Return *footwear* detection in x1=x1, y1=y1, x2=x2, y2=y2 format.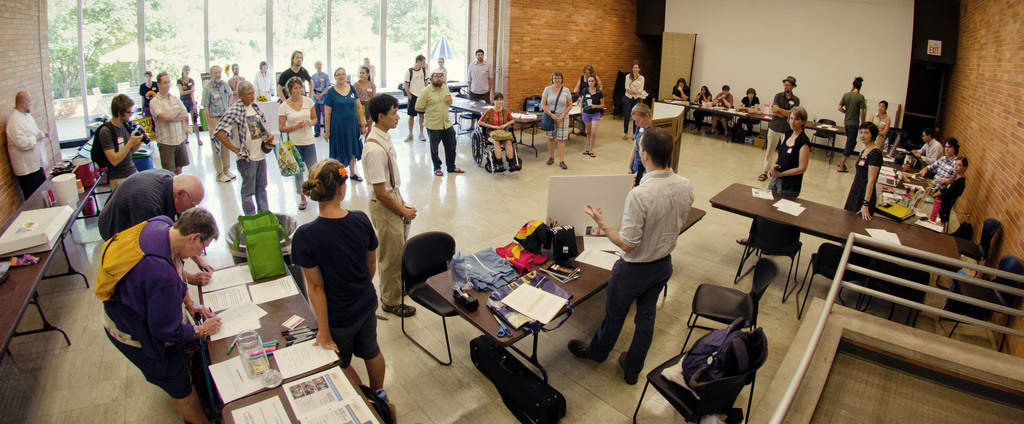
x1=419, y1=131, x2=425, y2=143.
